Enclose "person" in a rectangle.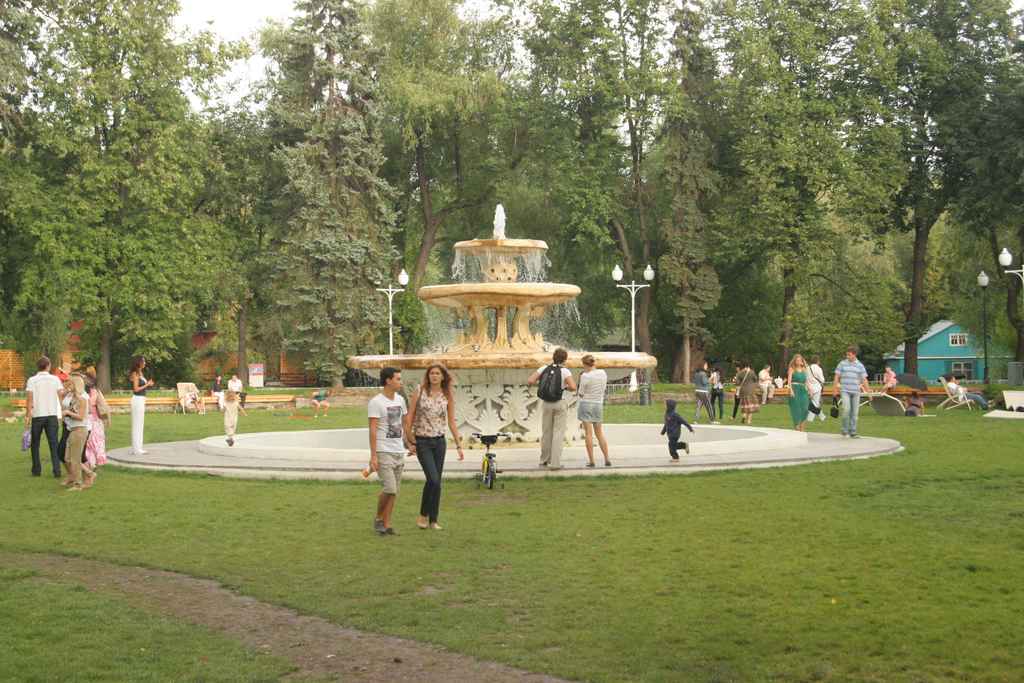
<region>830, 343, 879, 439</region>.
